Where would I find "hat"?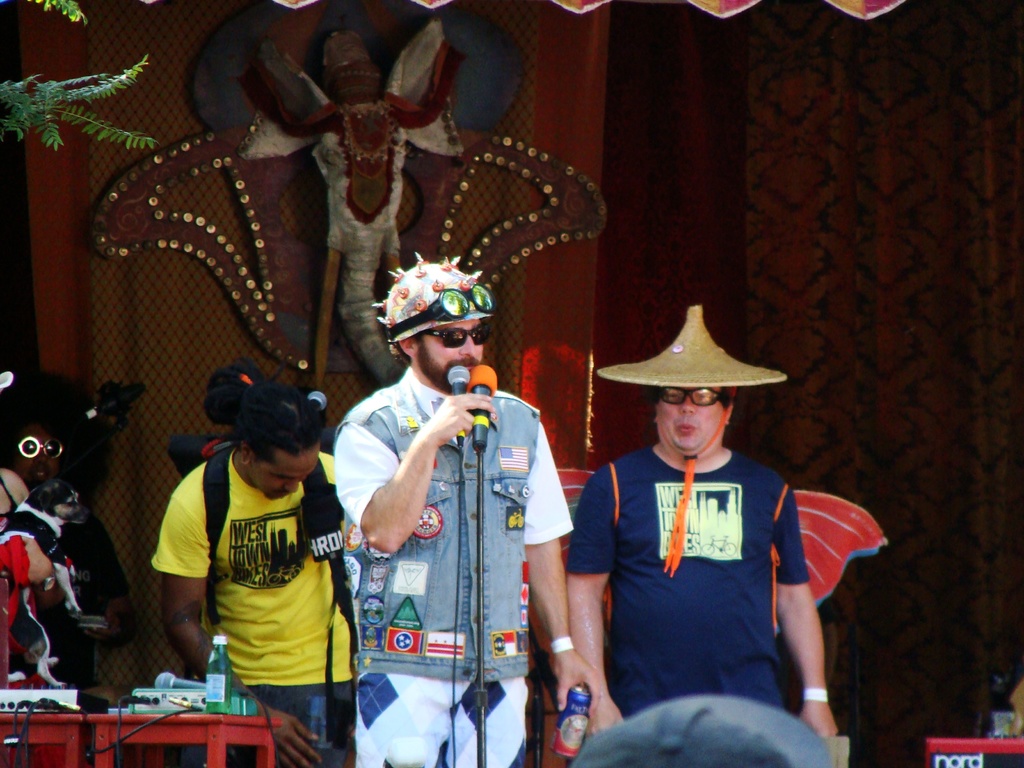
At left=597, top=304, right=782, bottom=385.
